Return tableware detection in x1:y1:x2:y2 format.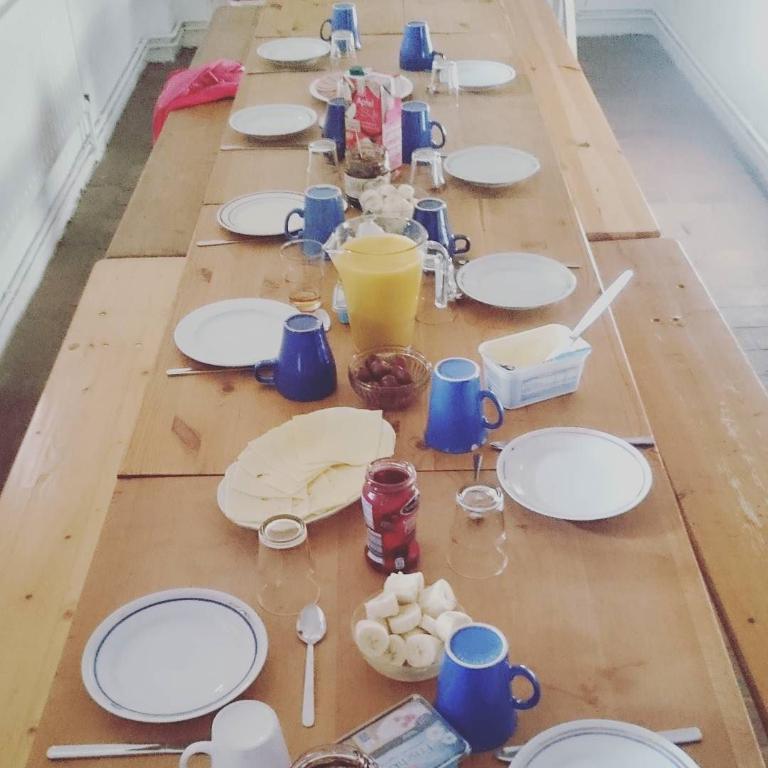
347:344:433:413.
